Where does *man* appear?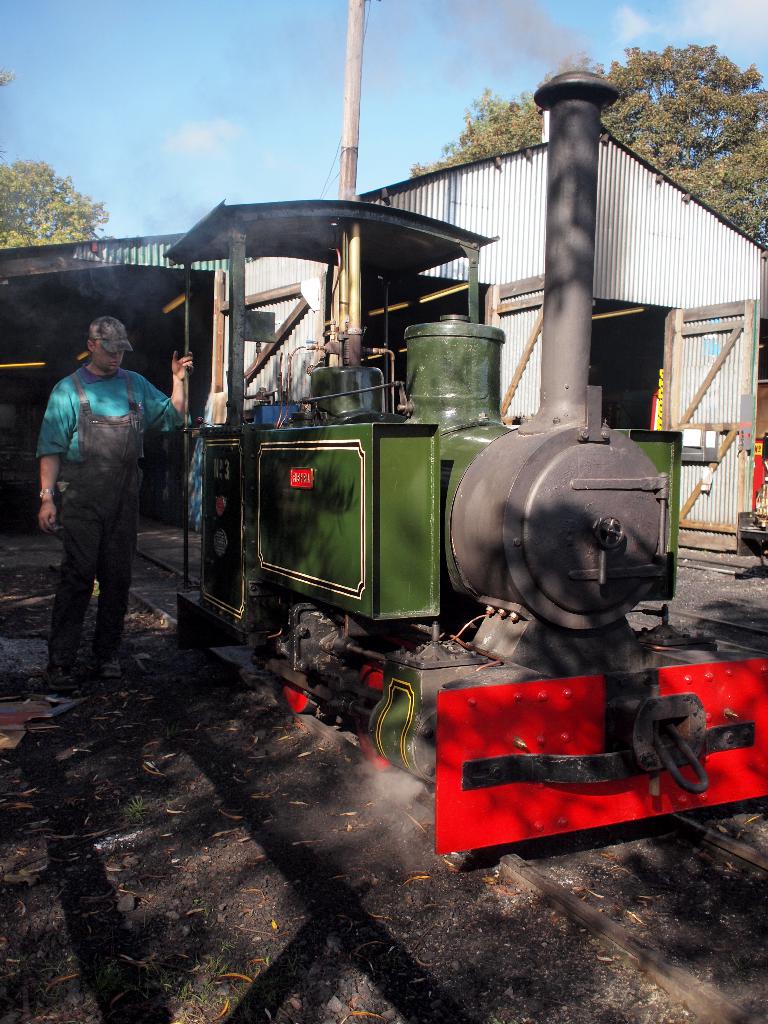
Appears at [left=29, top=300, right=167, bottom=690].
